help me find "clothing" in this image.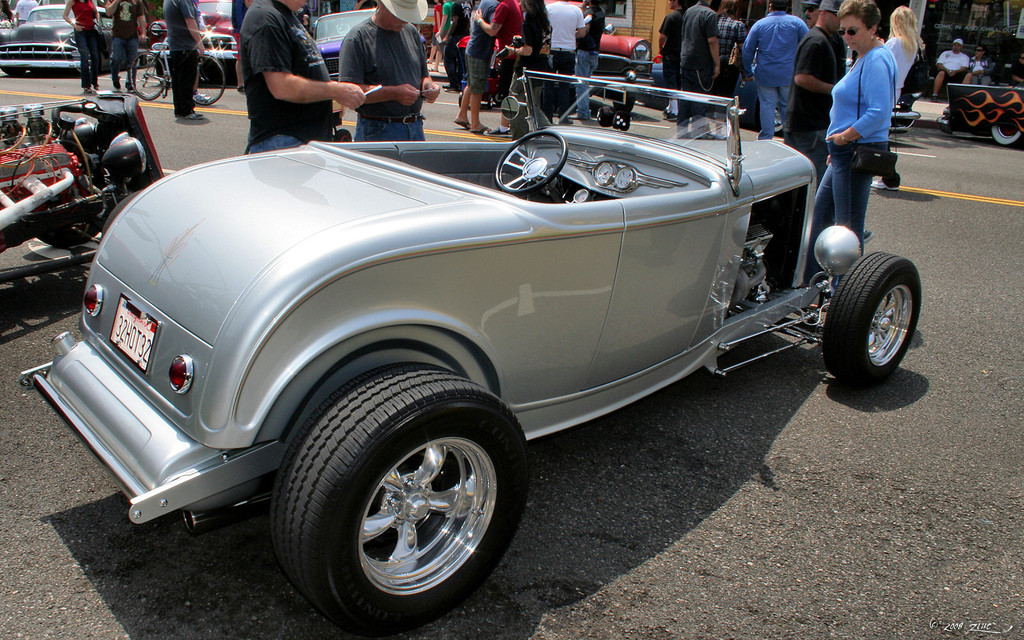
Found it: [left=239, top=0, right=339, bottom=144].
